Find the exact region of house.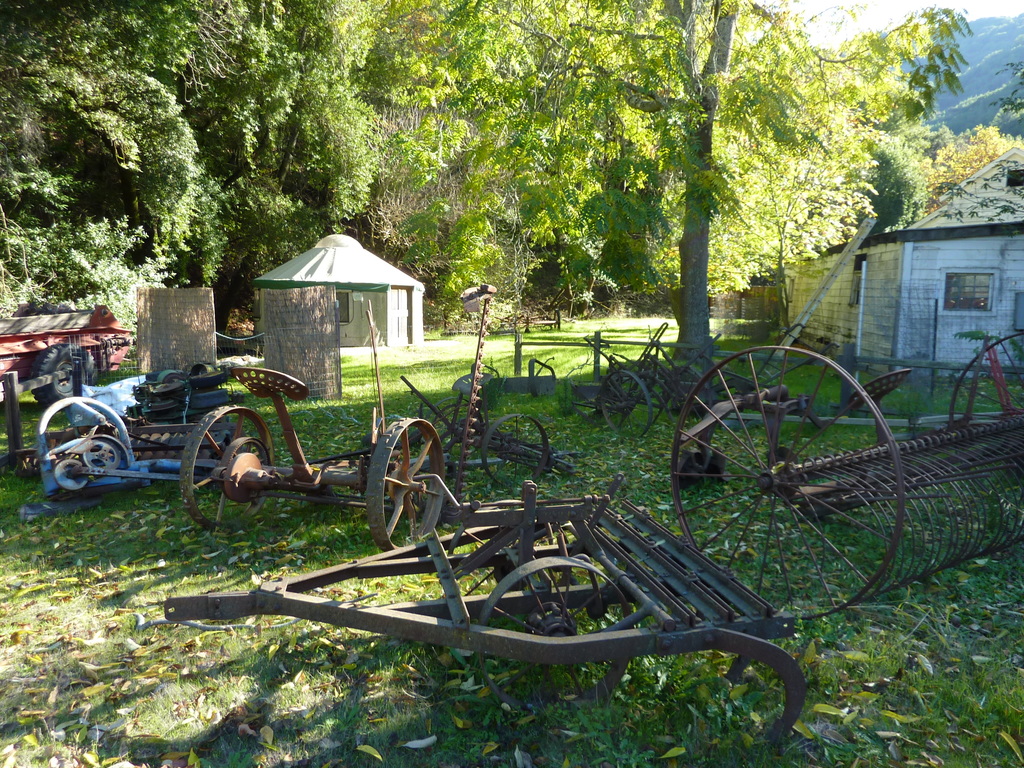
Exact region: 0/303/137/371.
